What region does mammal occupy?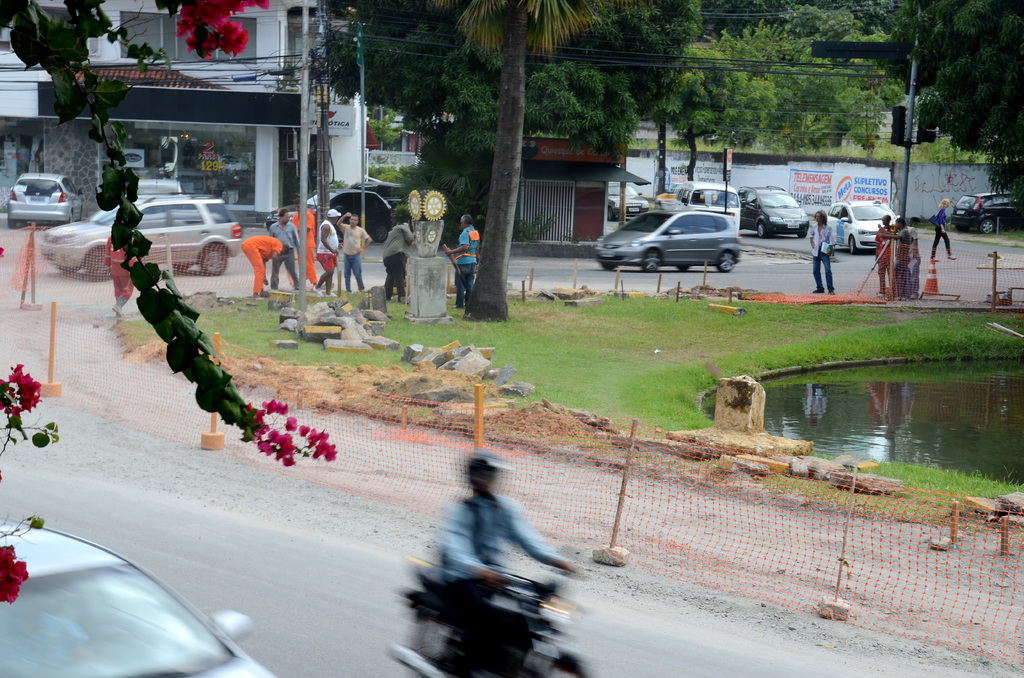
(446,213,480,311).
